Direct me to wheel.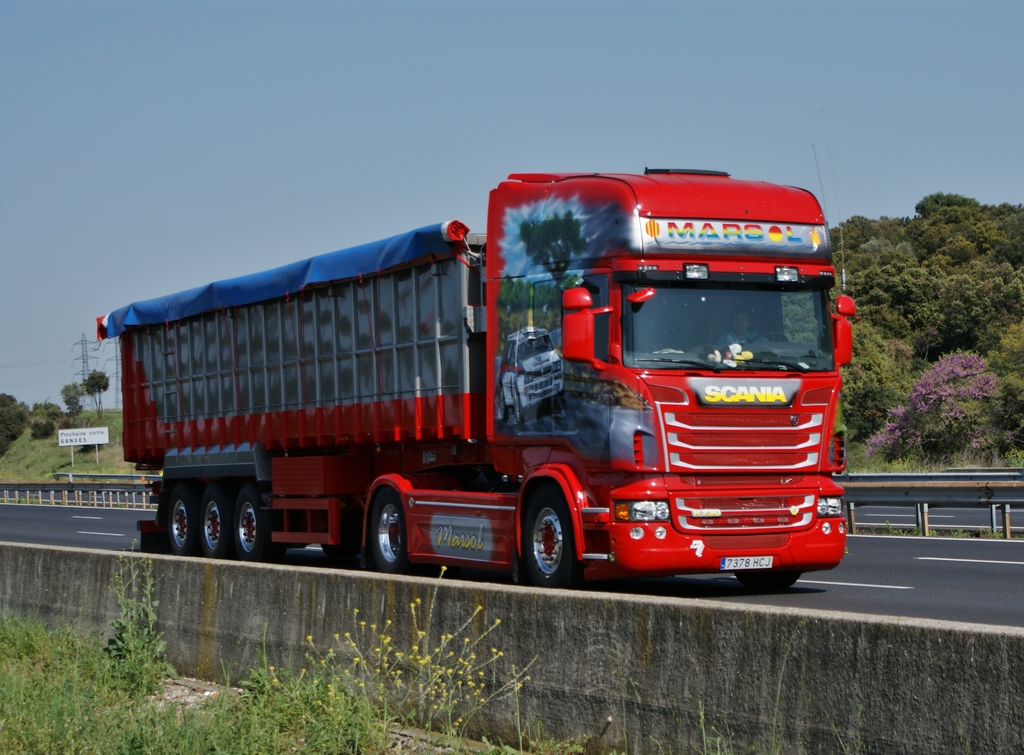
Direction: 753, 330, 787, 343.
